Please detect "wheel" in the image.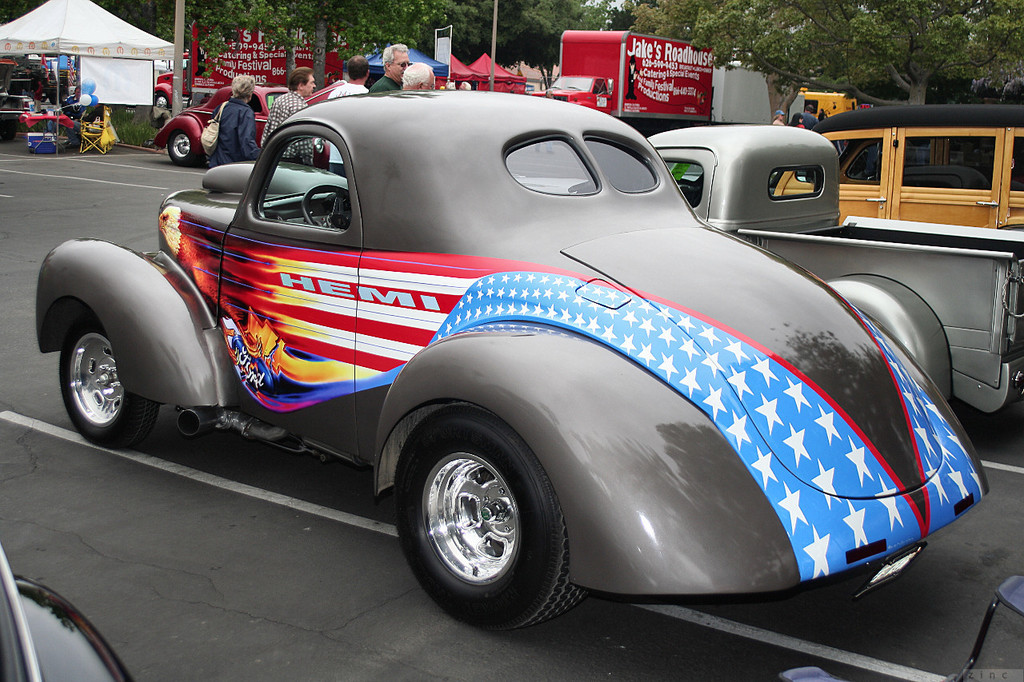
(54, 317, 155, 449).
